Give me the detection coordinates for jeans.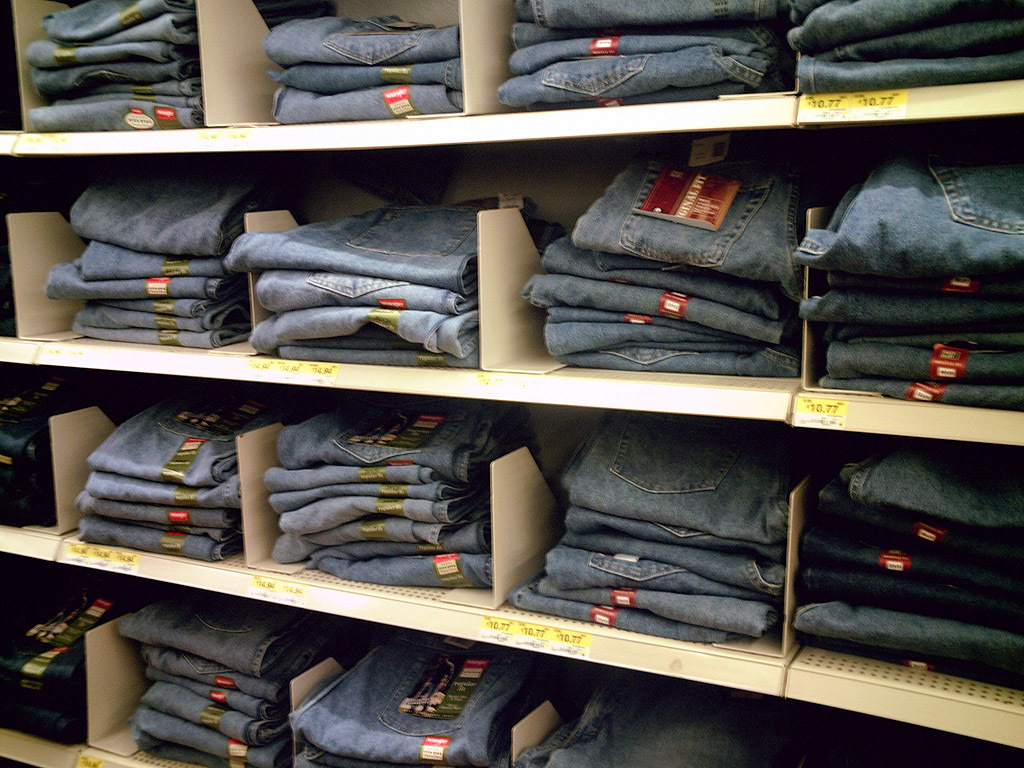
{"x1": 43, "y1": 262, "x2": 239, "y2": 299}.
